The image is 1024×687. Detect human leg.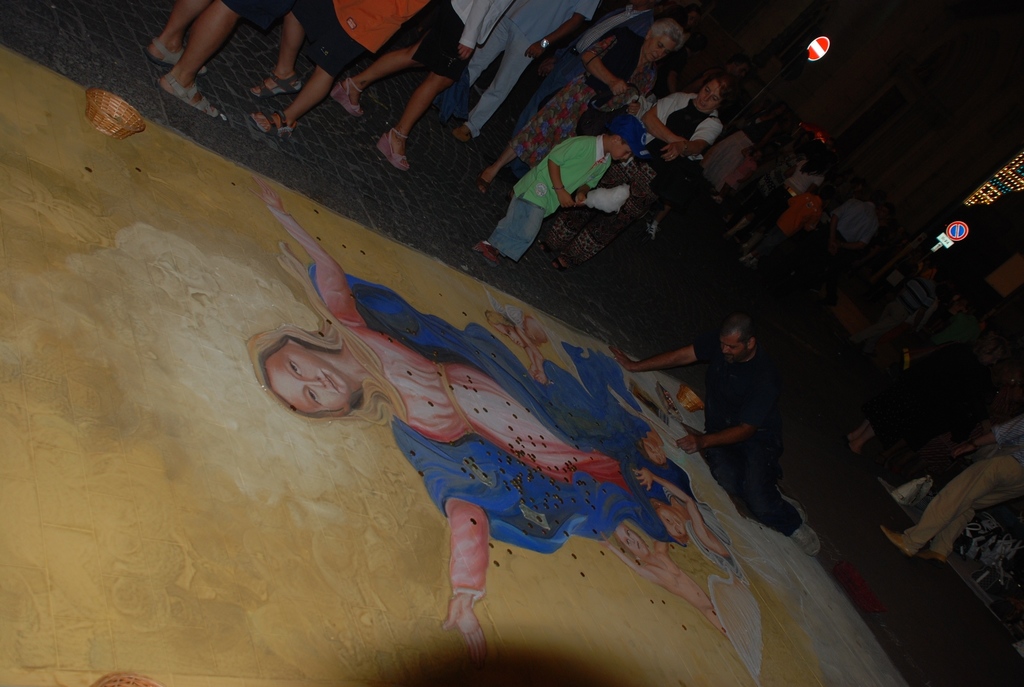
Detection: <region>375, 18, 465, 175</region>.
